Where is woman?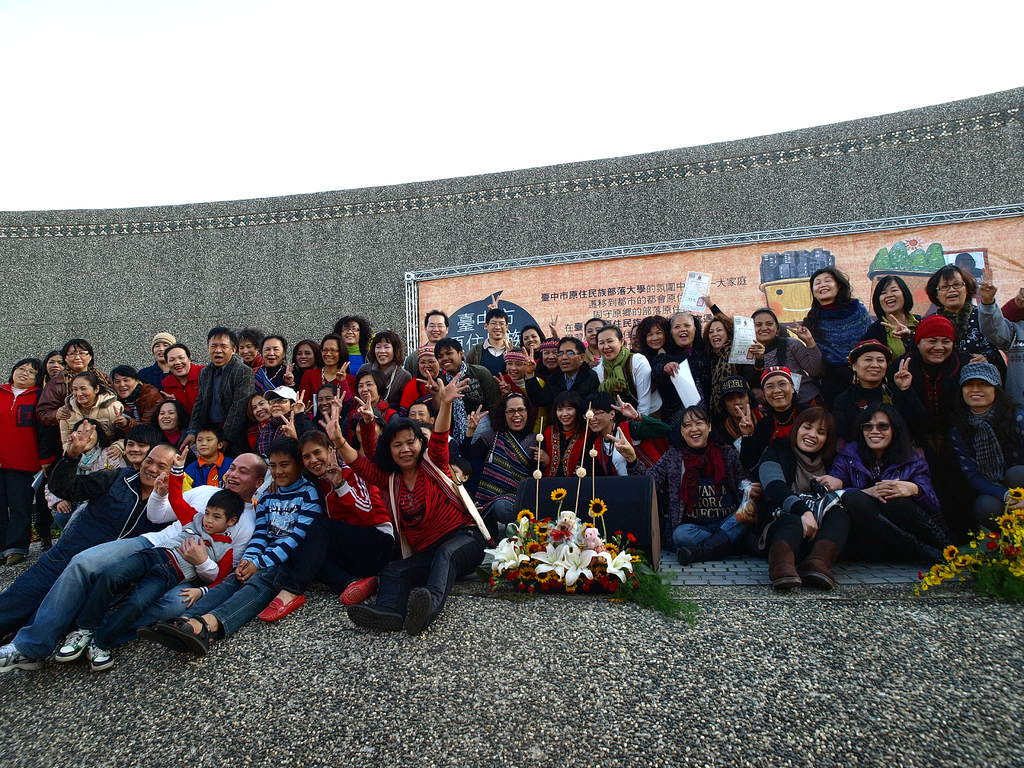
248/333/299/452.
